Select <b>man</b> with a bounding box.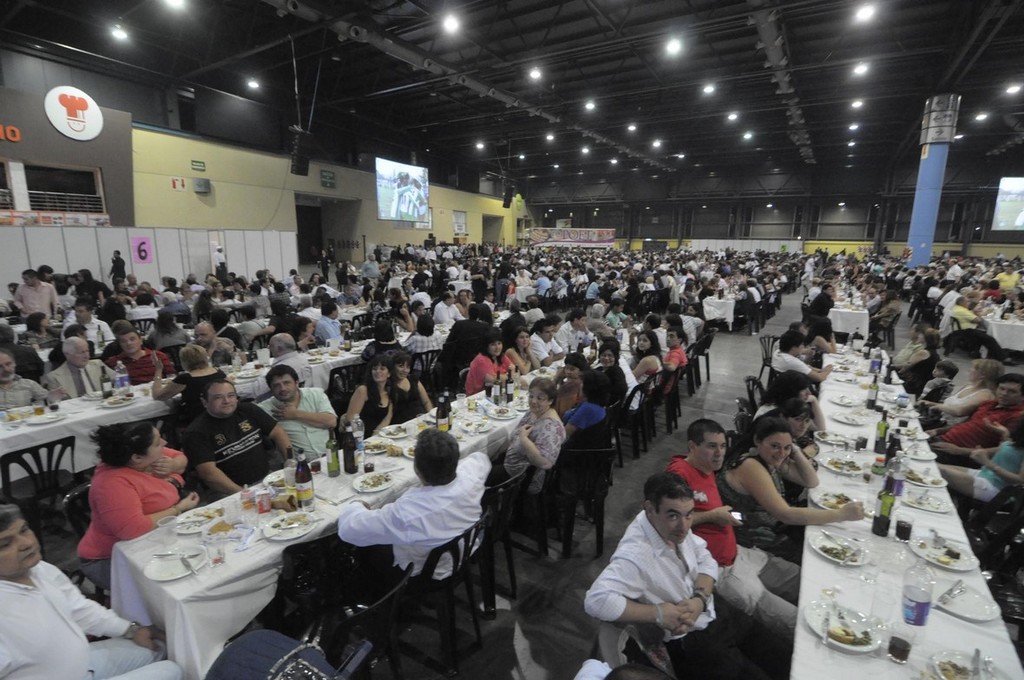
<region>109, 330, 174, 396</region>.
